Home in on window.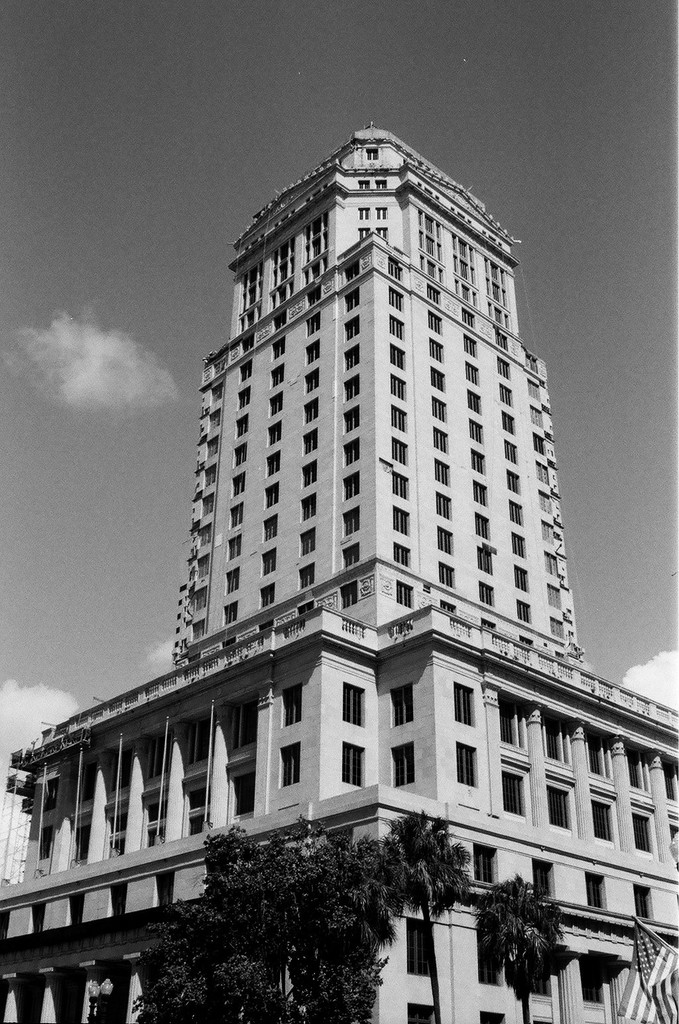
Homed in at bbox=[149, 736, 173, 780].
